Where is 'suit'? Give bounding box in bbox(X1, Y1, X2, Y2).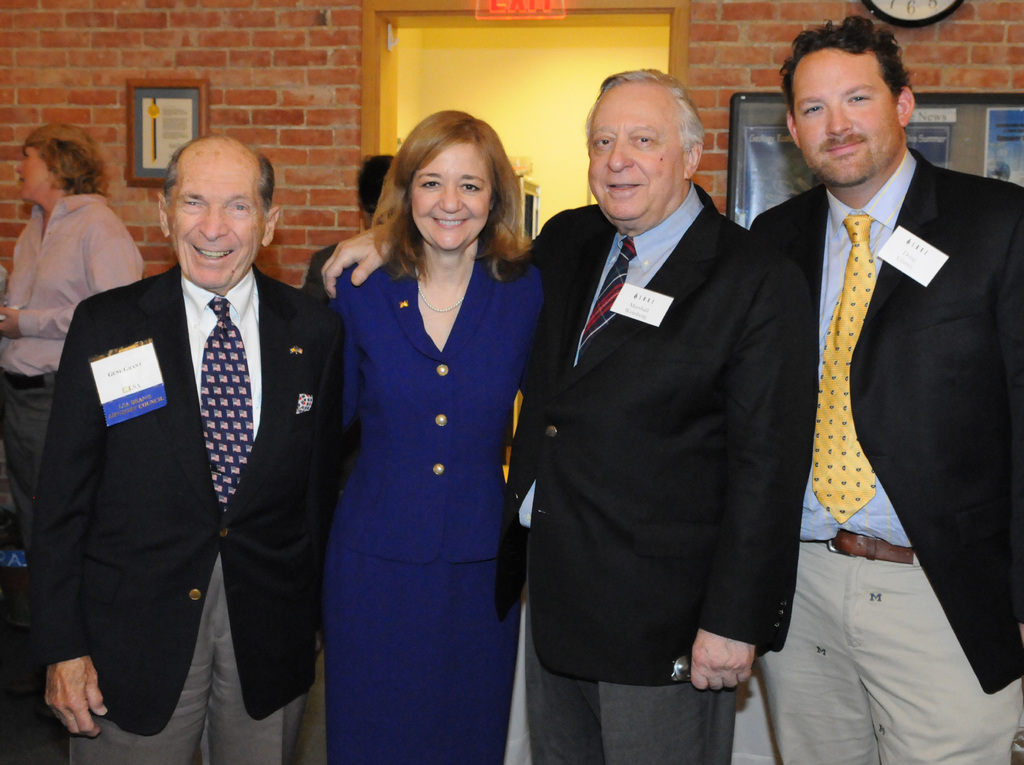
bbox(492, 191, 803, 682).
